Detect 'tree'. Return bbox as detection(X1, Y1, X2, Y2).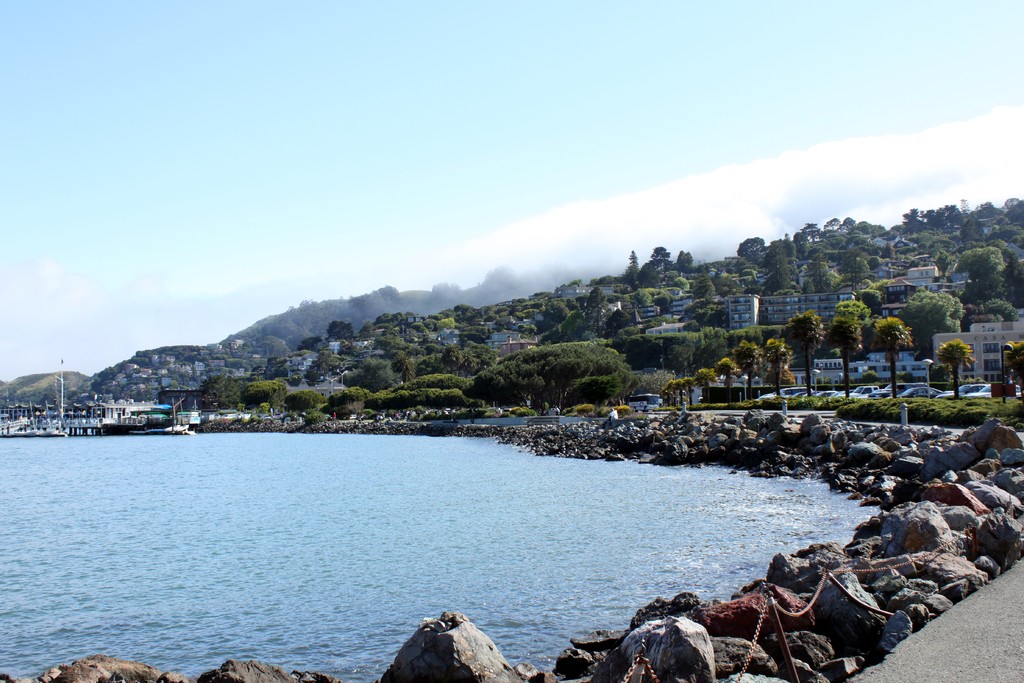
detection(685, 379, 696, 414).
